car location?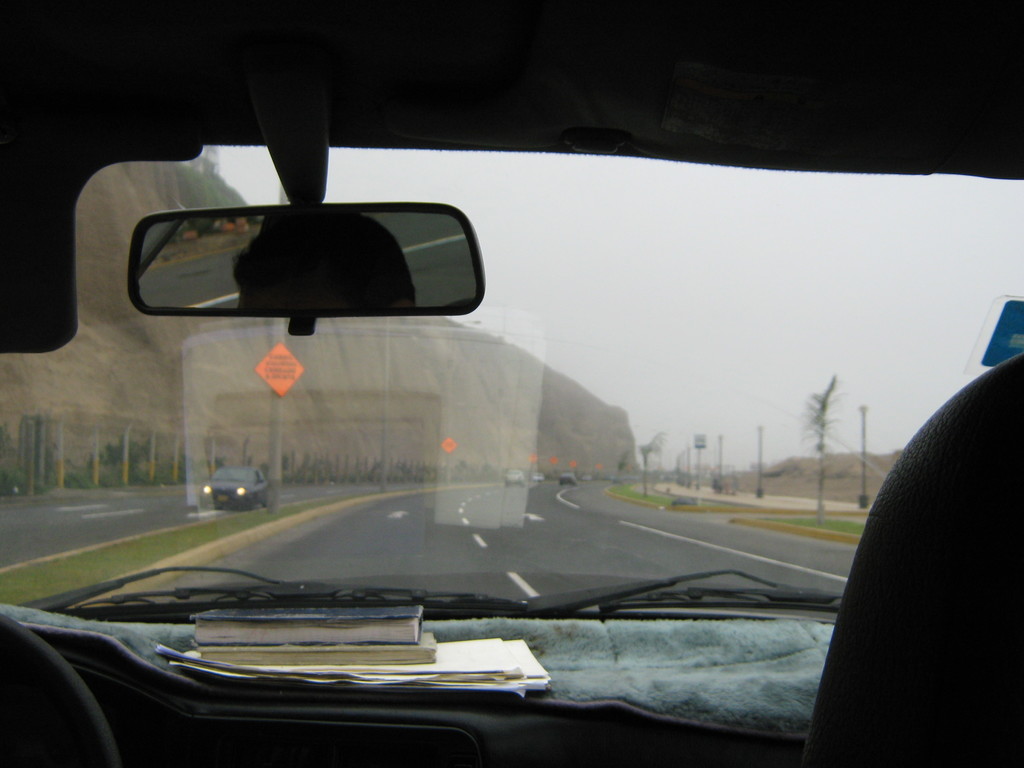
[left=557, top=474, right=577, bottom=484]
